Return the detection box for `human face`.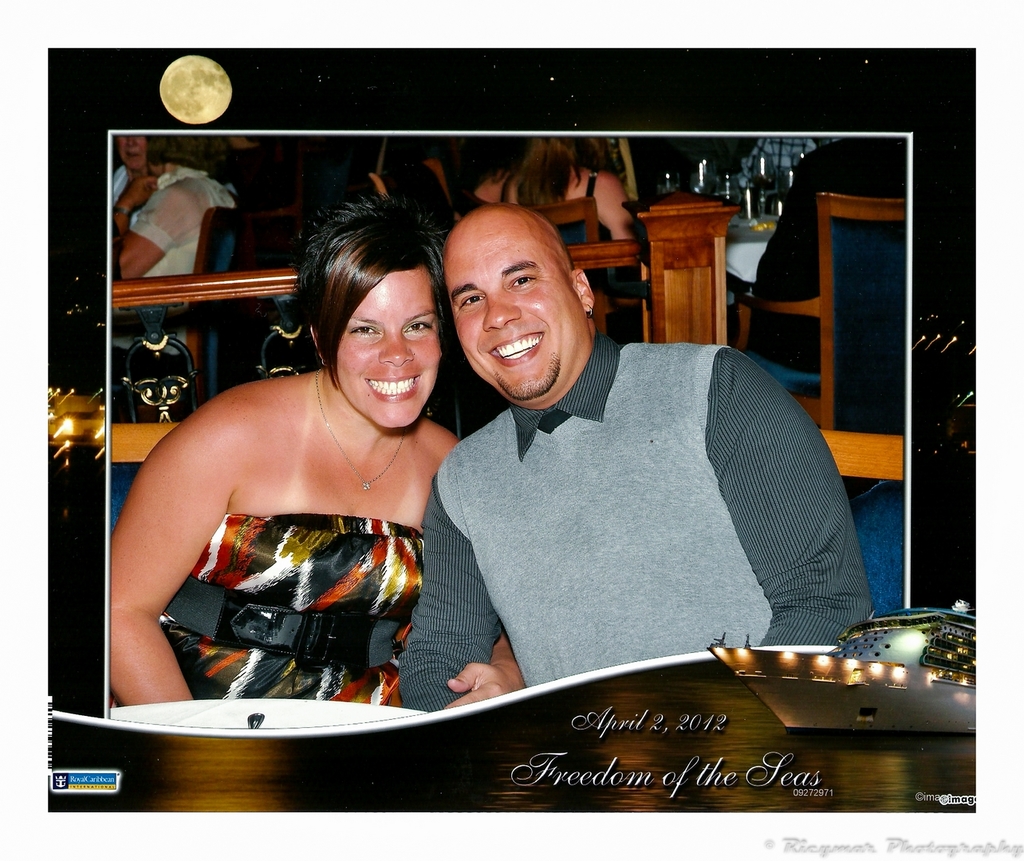
pyautogui.locateOnScreen(333, 267, 440, 429).
